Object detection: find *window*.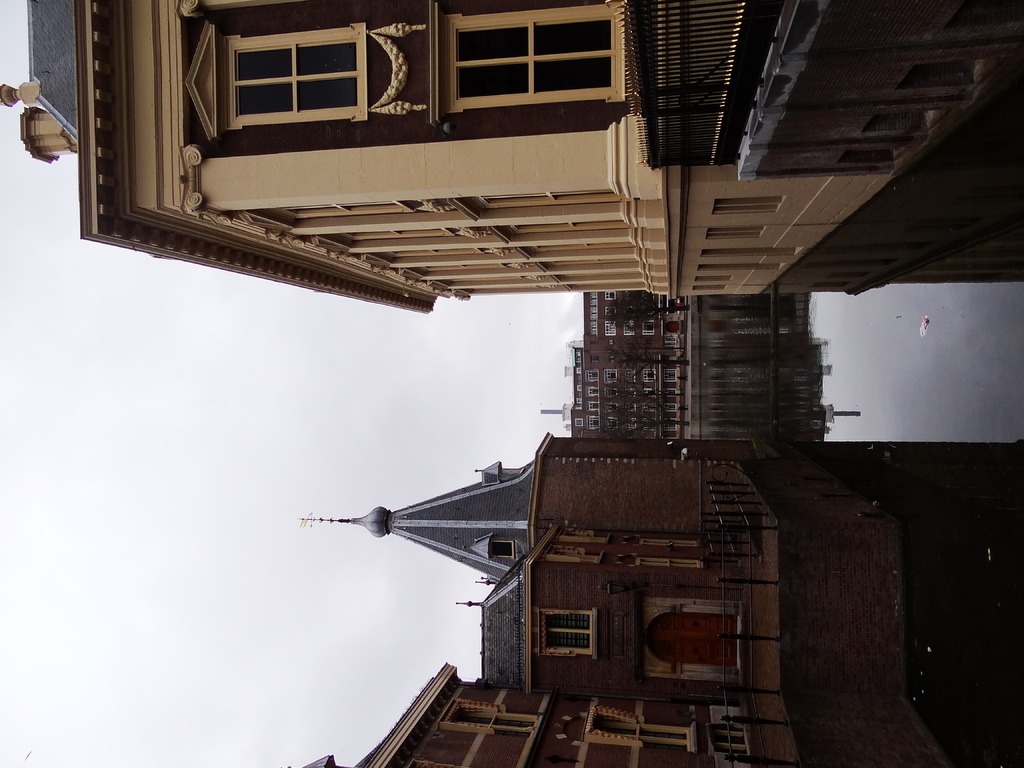
select_region(604, 387, 618, 399).
